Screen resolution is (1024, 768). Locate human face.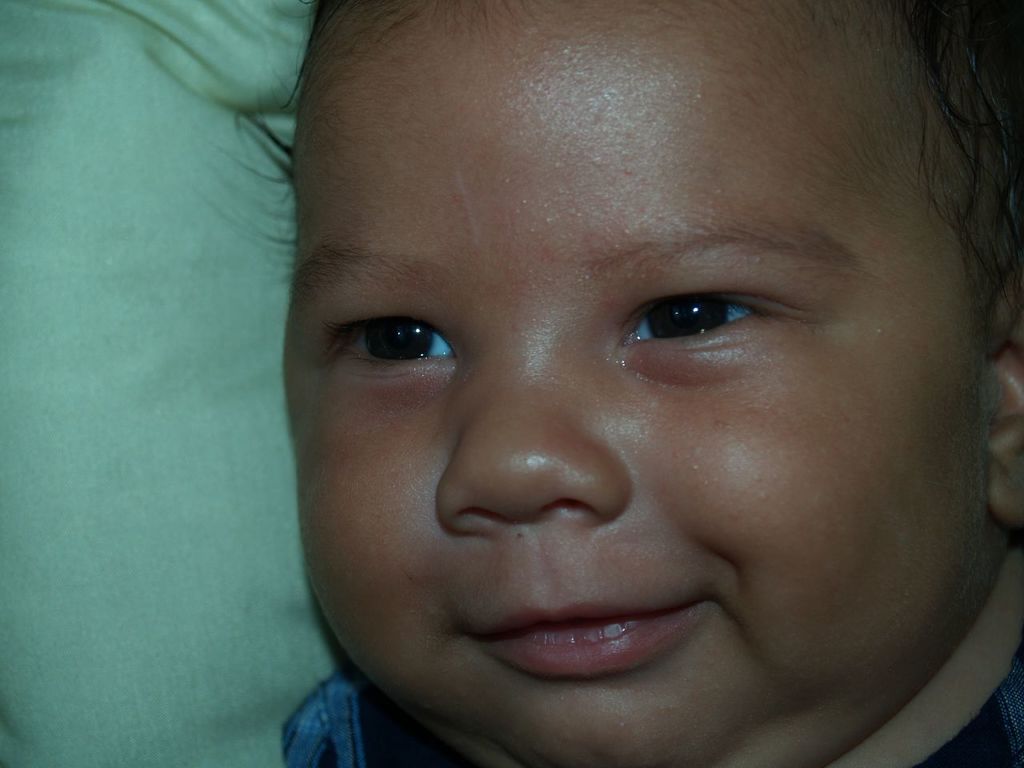
l=285, t=0, r=991, b=767.
